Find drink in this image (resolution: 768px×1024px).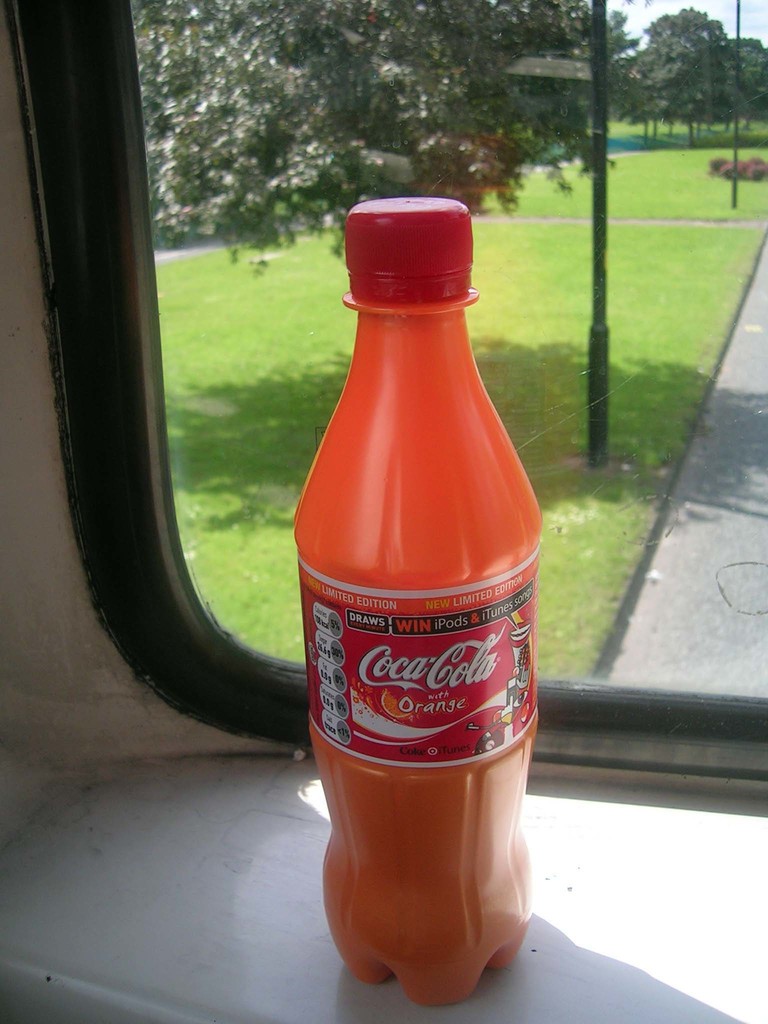
<bbox>296, 194, 546, 1005</bbox>.
